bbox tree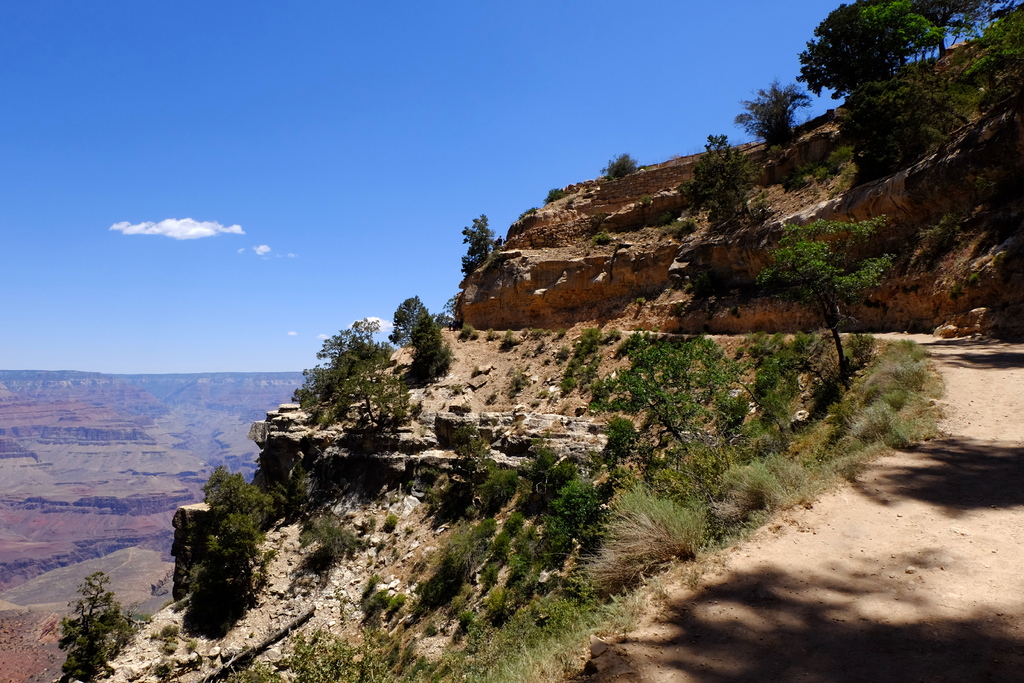
[left=387, top=292, right=430, bottom=347]
